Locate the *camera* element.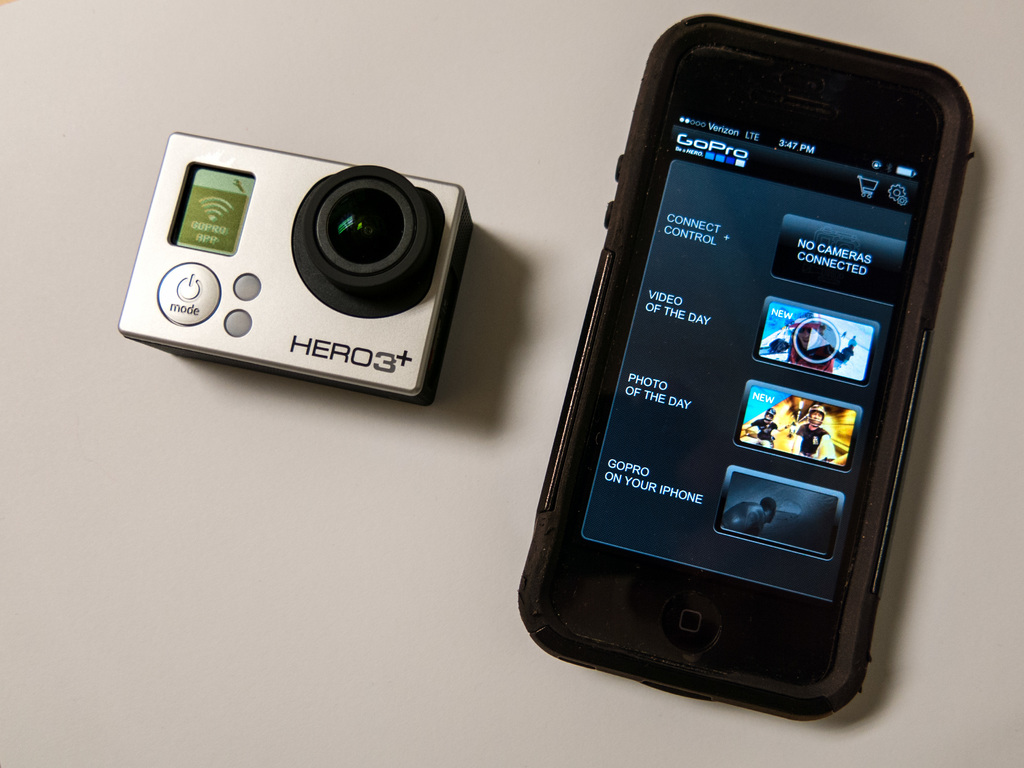
Element bbox: x1=120, y1=134, x2=476, y2=404.
